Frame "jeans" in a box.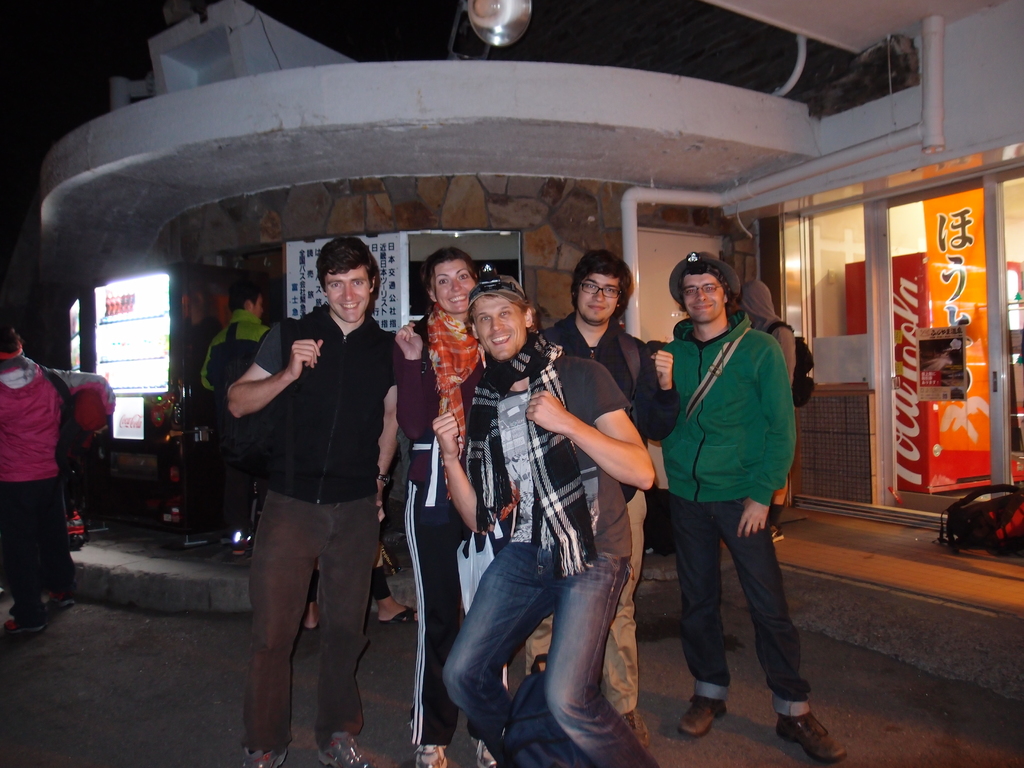
0,474,80,618.
